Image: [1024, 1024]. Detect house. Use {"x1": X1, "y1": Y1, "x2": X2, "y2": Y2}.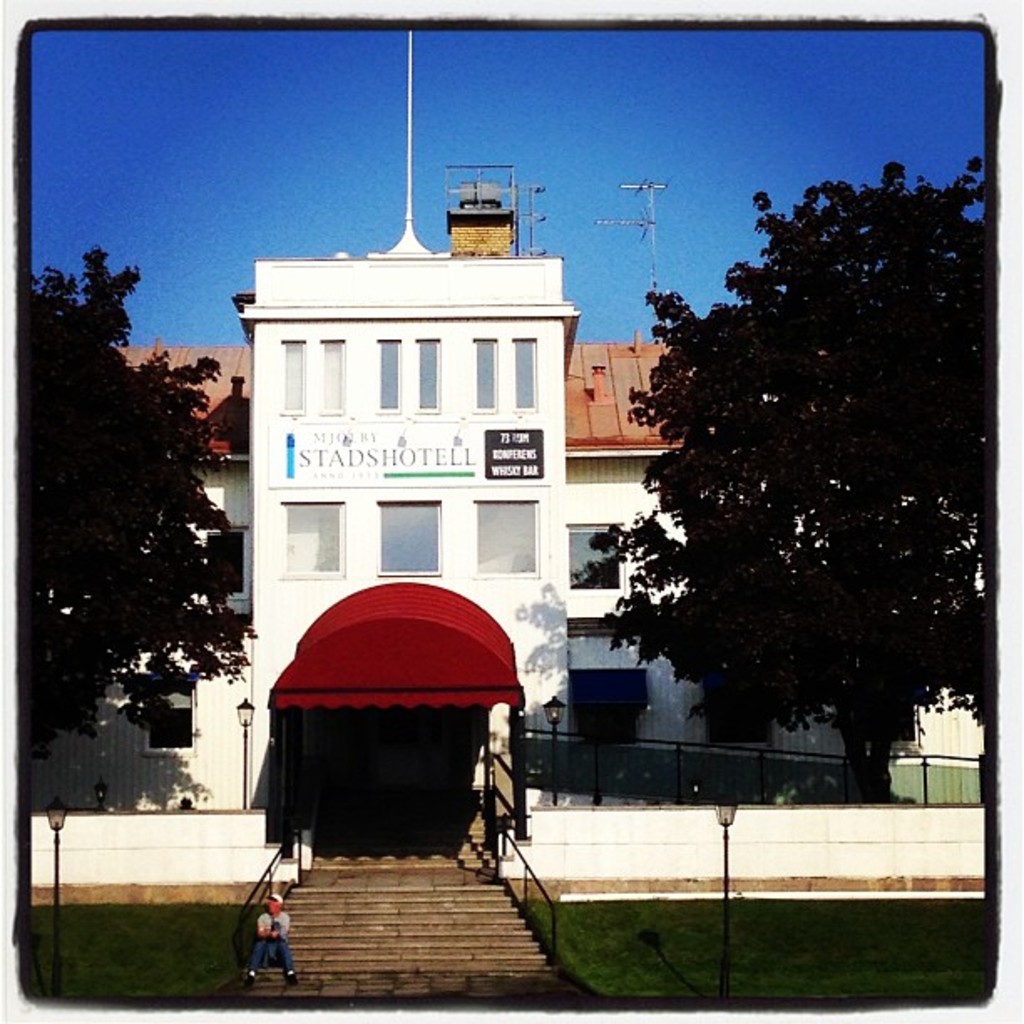
{"x1": 112, "y1": 328, "x2": 696, "y2": 621}.
